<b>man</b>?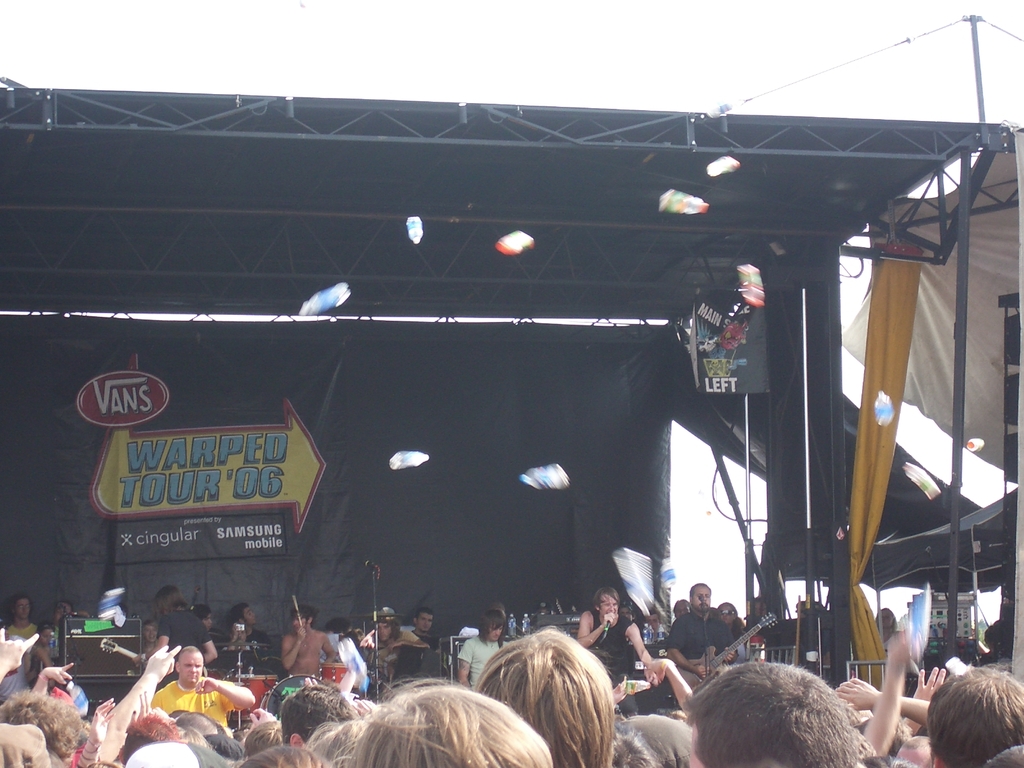
677 659 858 767
